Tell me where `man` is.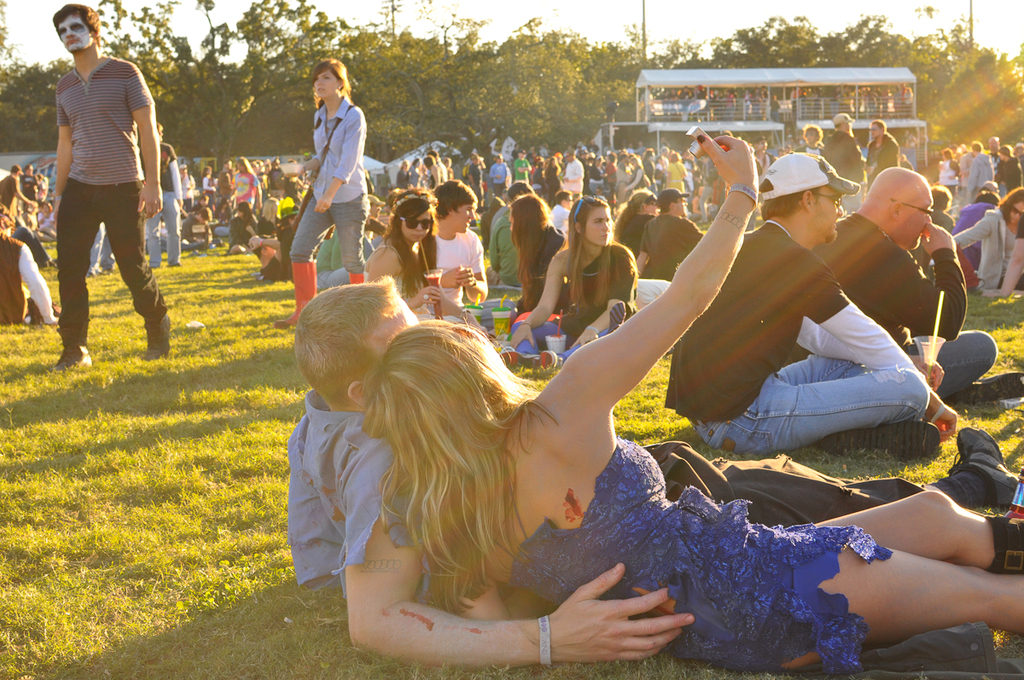
`man` is at {"left": 508, "top": 149, "right": 528, "bottom": 195}.
